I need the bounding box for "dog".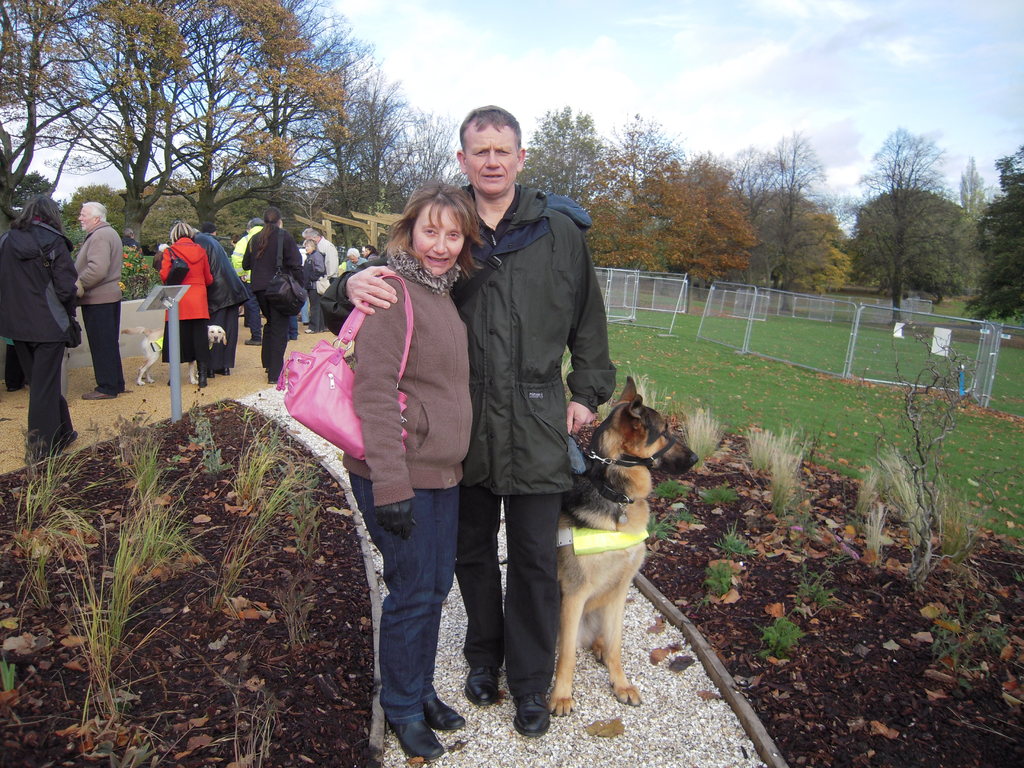
Here it is: select_region(499, 376, 697, 717).
